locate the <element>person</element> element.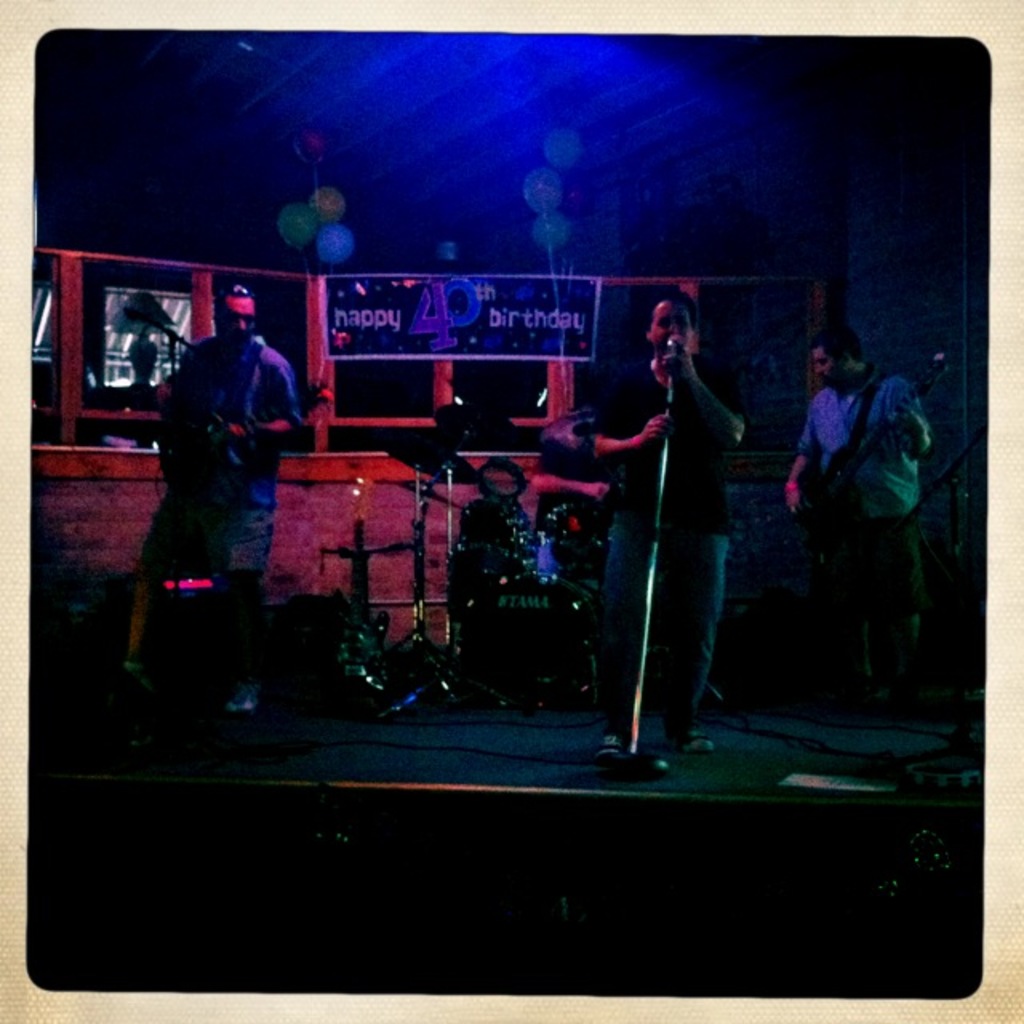
Element bbox: bbox(603, 269, 763, 766).
